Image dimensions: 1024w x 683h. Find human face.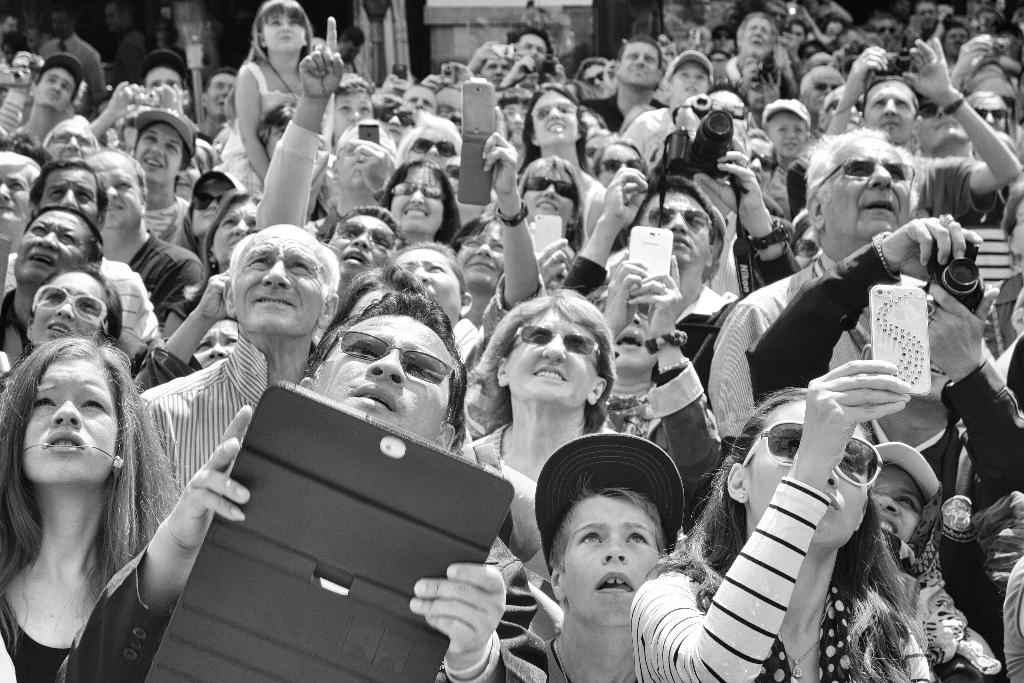
916,0,940,30.
